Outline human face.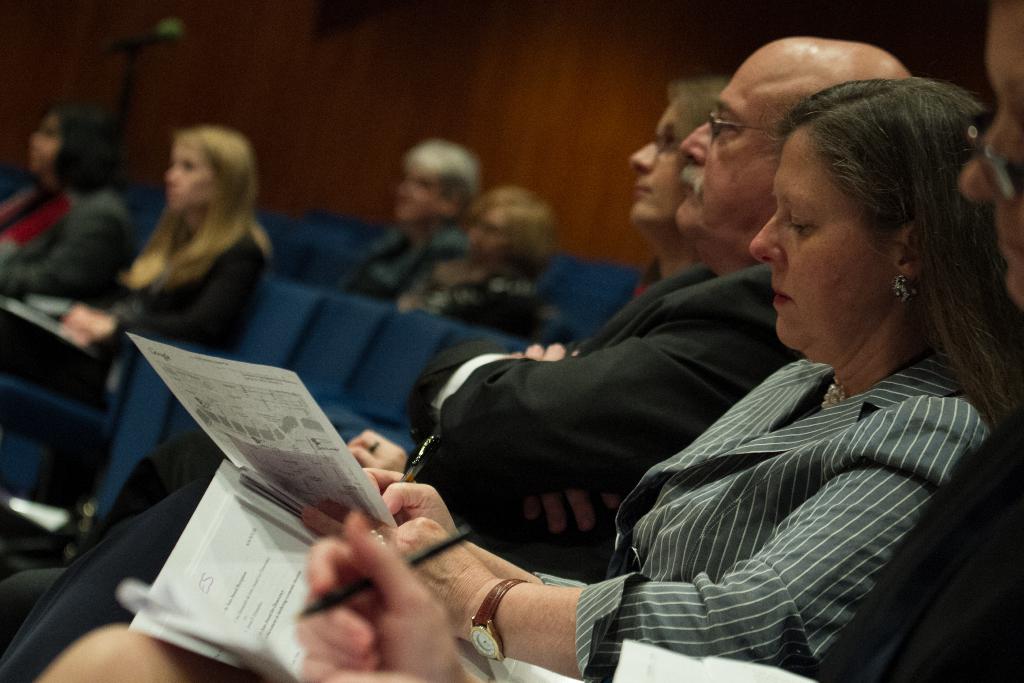
Outline: (465,205,503,263).
